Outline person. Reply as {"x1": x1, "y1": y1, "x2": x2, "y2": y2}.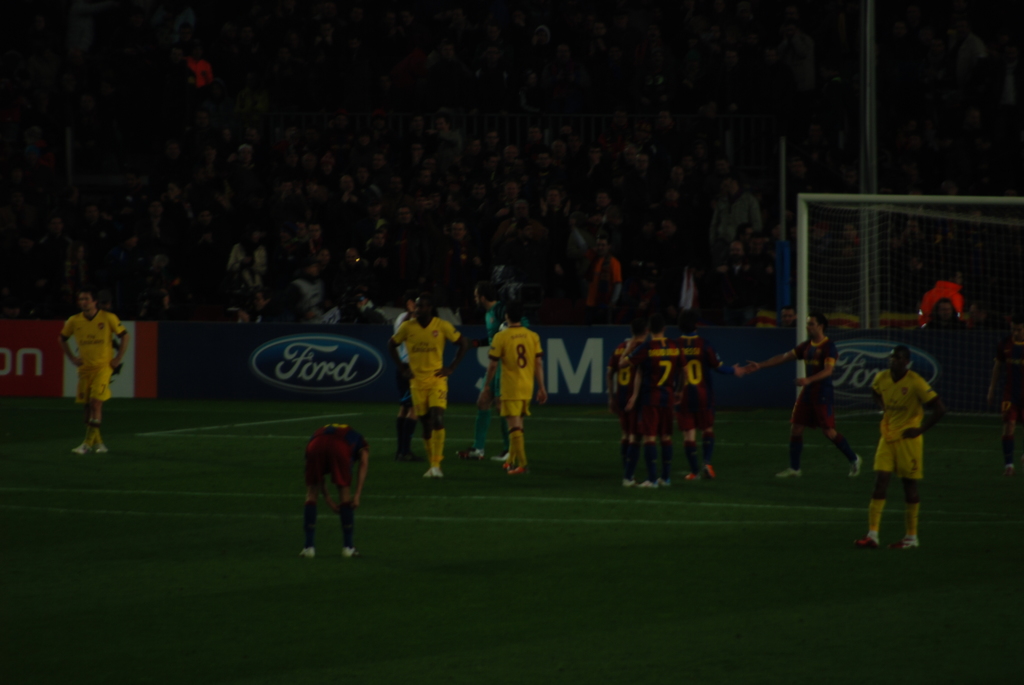
{"x1": 745, "y1": 315, "x2": 865, "y2": 484}.
